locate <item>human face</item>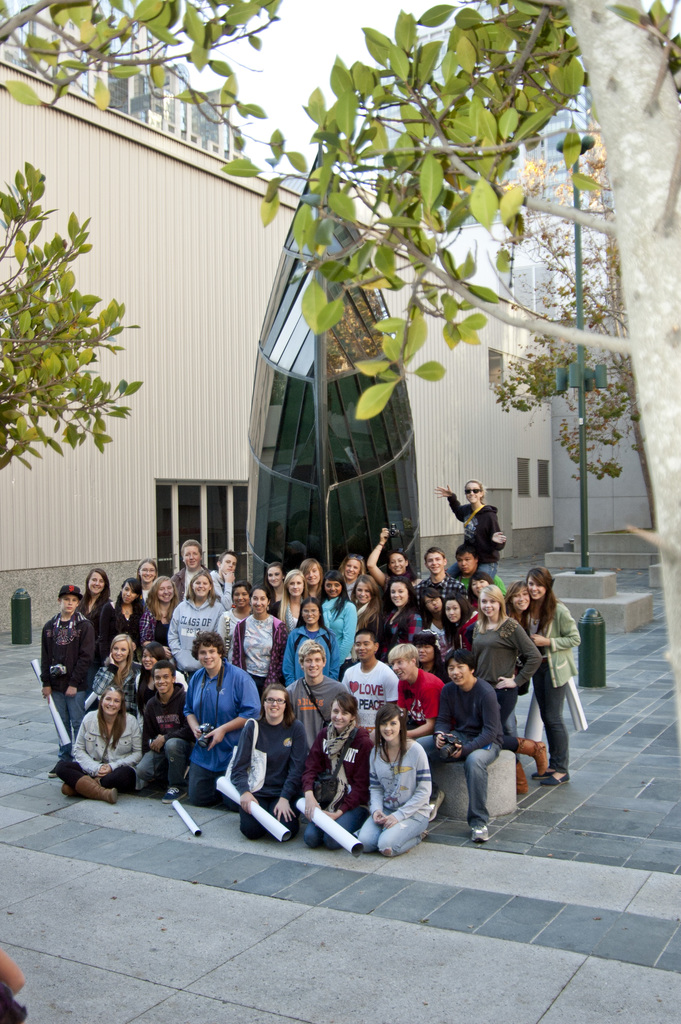
(446, 660, 472, 691)
